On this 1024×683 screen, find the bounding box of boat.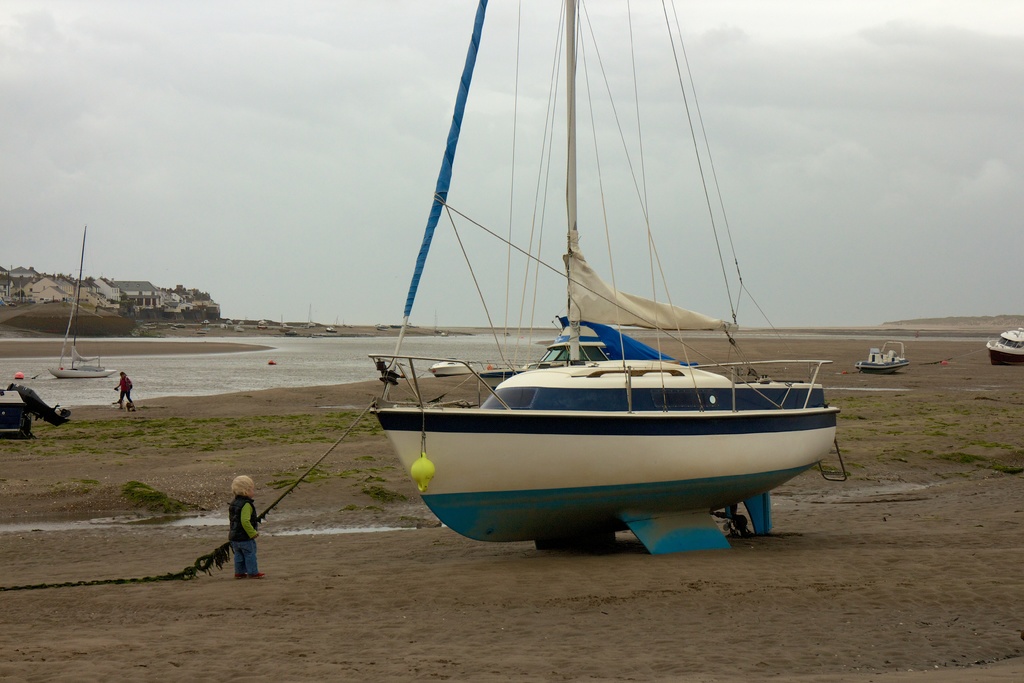
Bounding box: x1=340, y1=0, x2=835, y2=580.
